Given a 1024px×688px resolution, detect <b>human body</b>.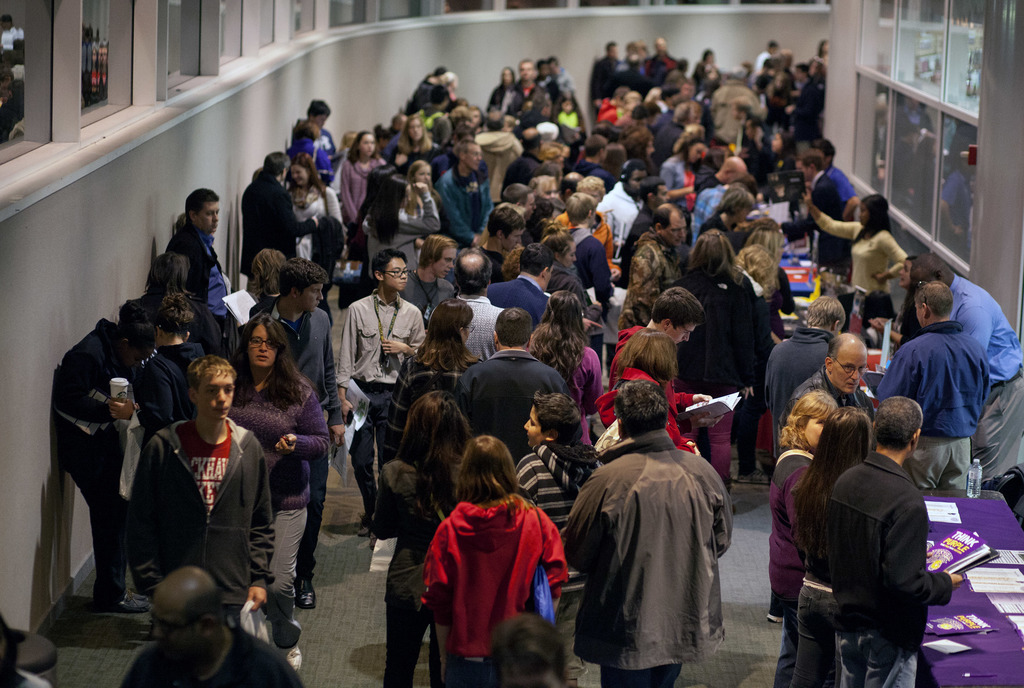
(x1=883, y1=255, x2=994, y2=504).
